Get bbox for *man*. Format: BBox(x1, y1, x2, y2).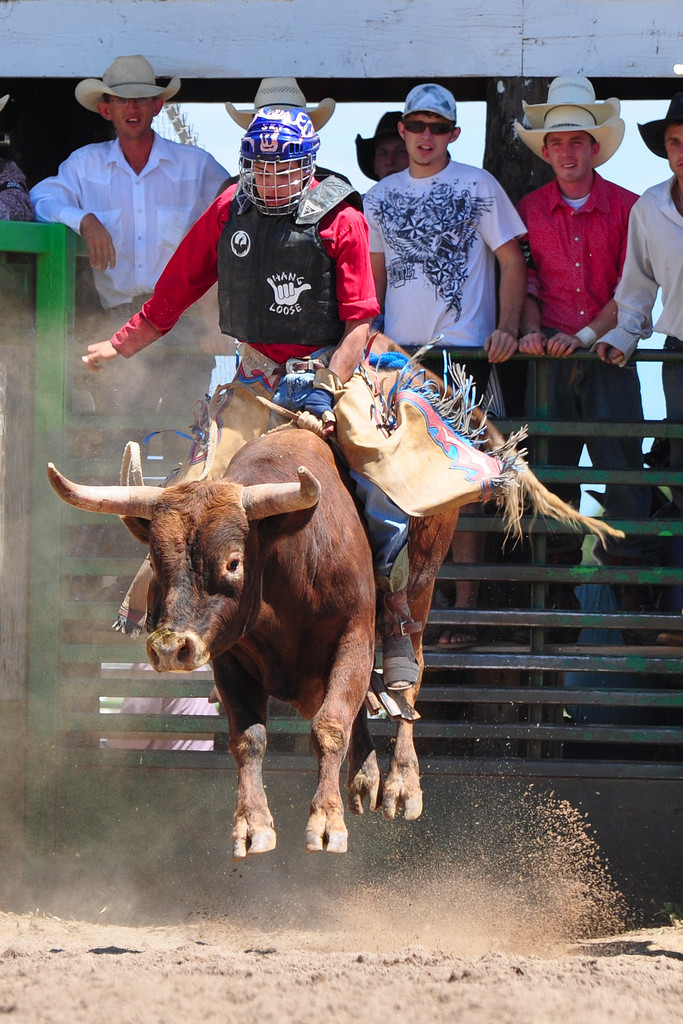
BBox(35, 56, 232, 404).
